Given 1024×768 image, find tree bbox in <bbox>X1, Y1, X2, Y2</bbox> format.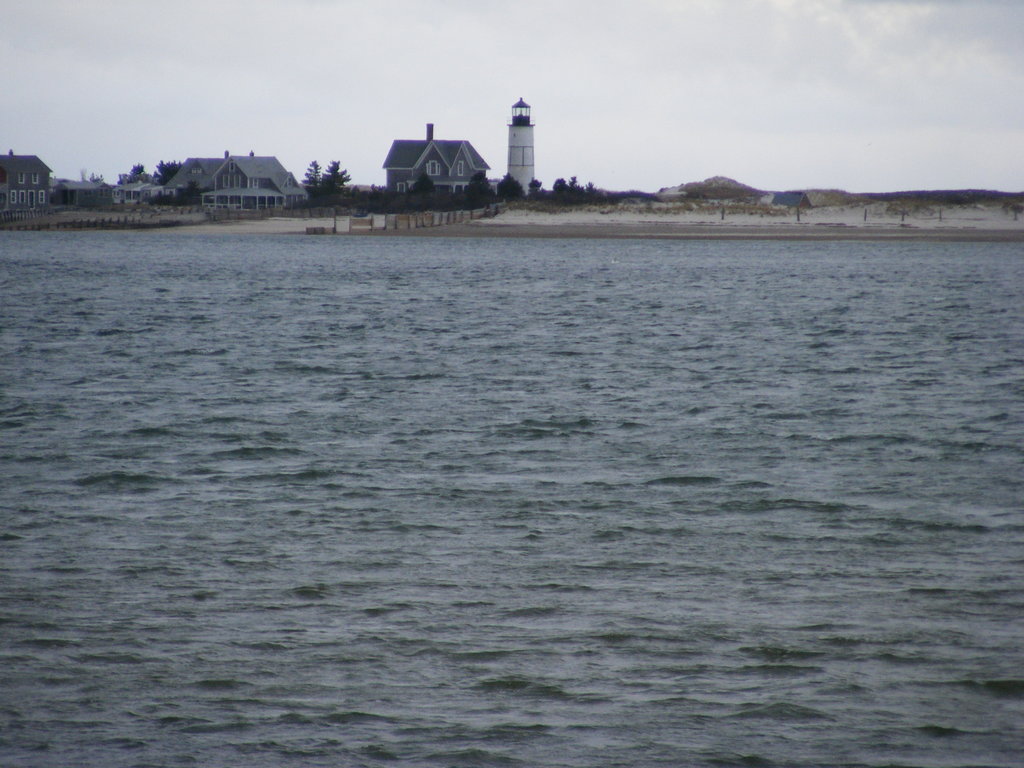
<bbox>460, 165, 492, 222</bbox>.
